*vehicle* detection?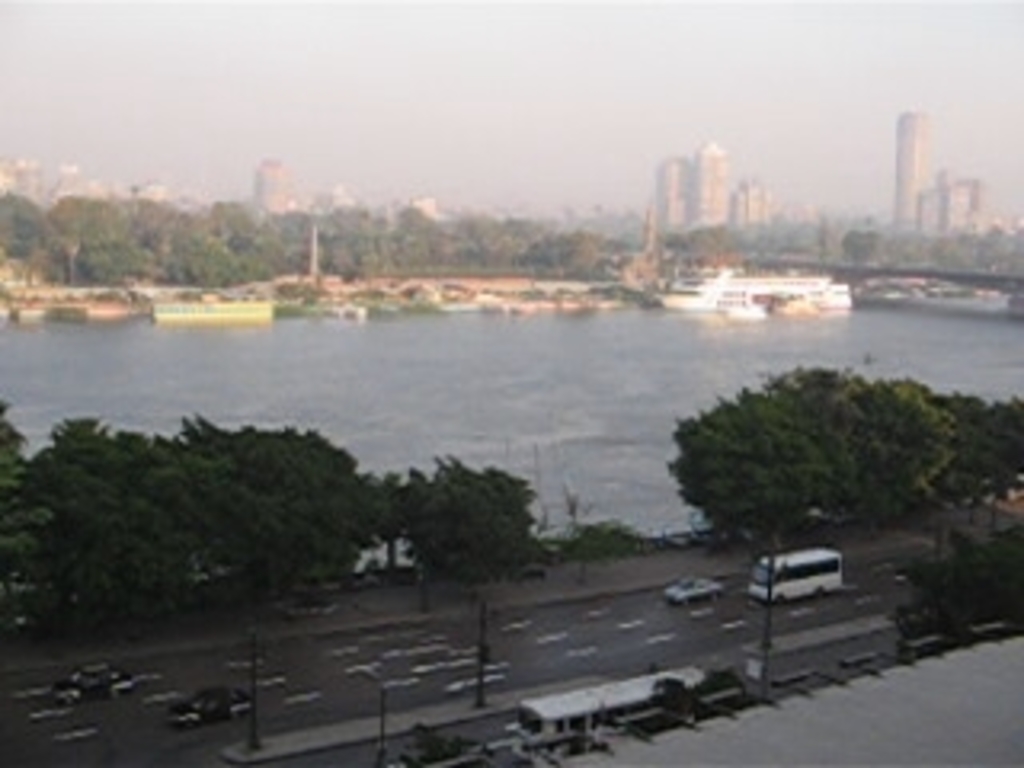
select_region(707, 282, 797, 323)
